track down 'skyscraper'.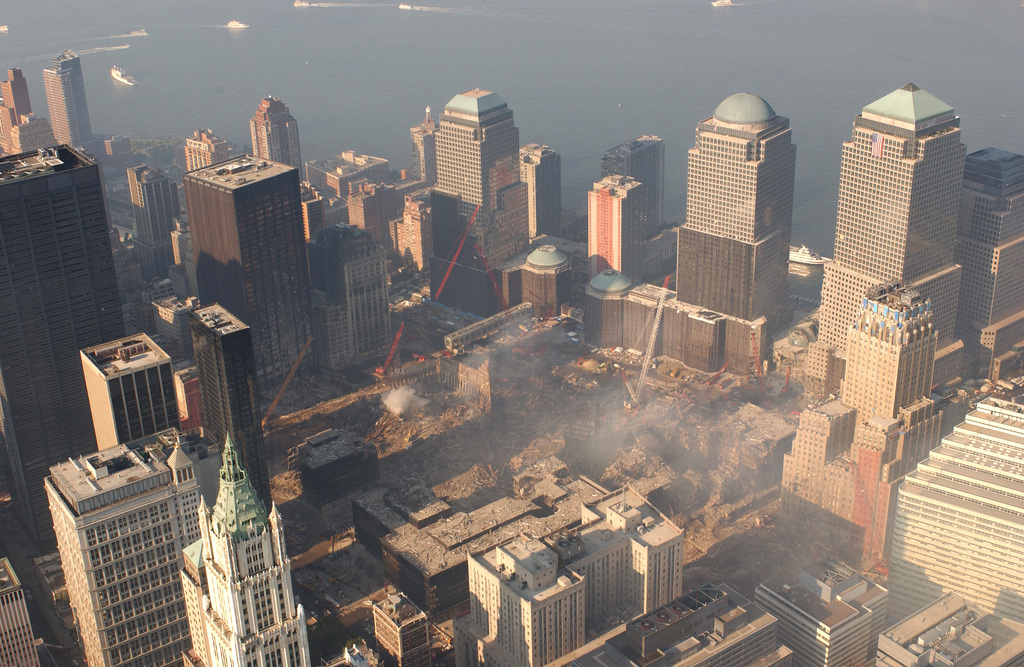
Tracked to bbox=(364, 584, 432, 666).
